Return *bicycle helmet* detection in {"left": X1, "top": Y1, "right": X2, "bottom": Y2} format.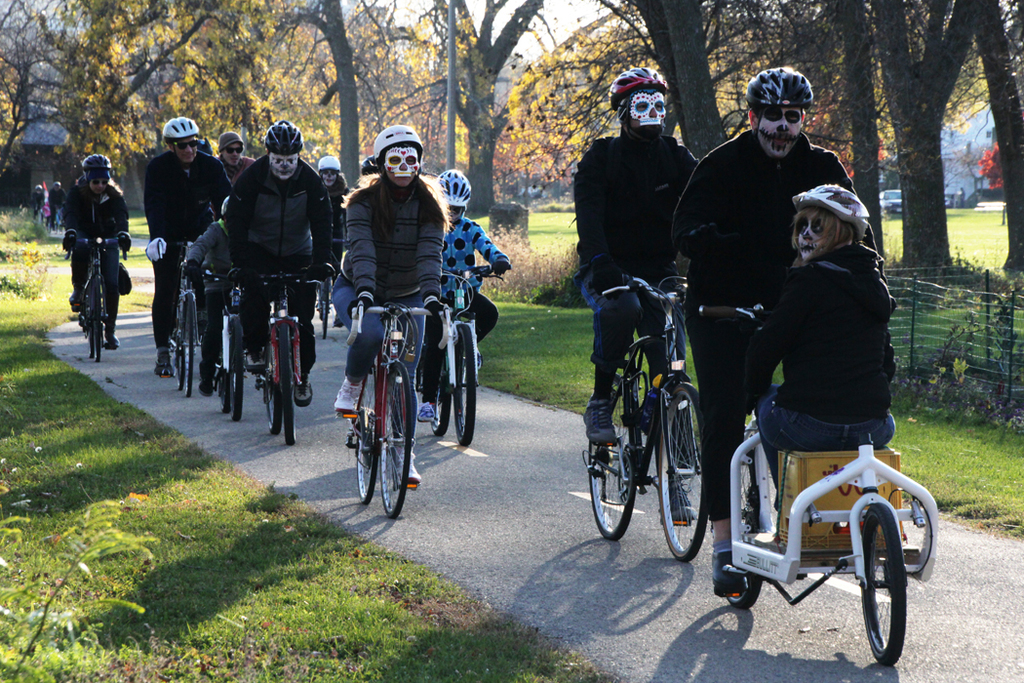
{"left": 78, "top": 148, "right": 111, "bottom": 173}.
